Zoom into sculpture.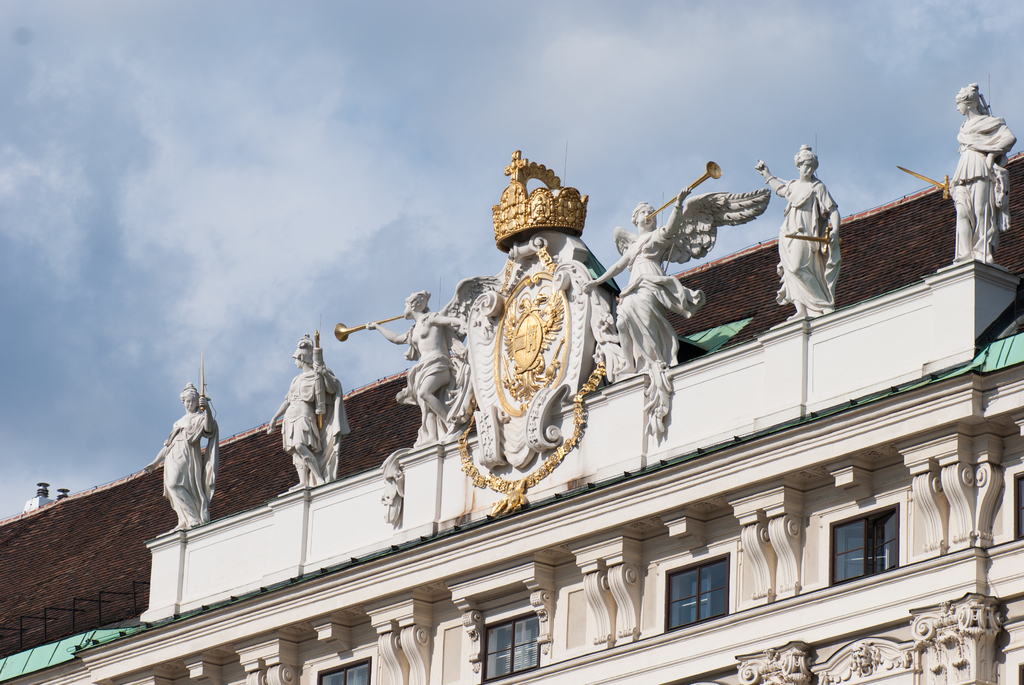
Zoom target: bbox=[260, 321, 351, 486].
